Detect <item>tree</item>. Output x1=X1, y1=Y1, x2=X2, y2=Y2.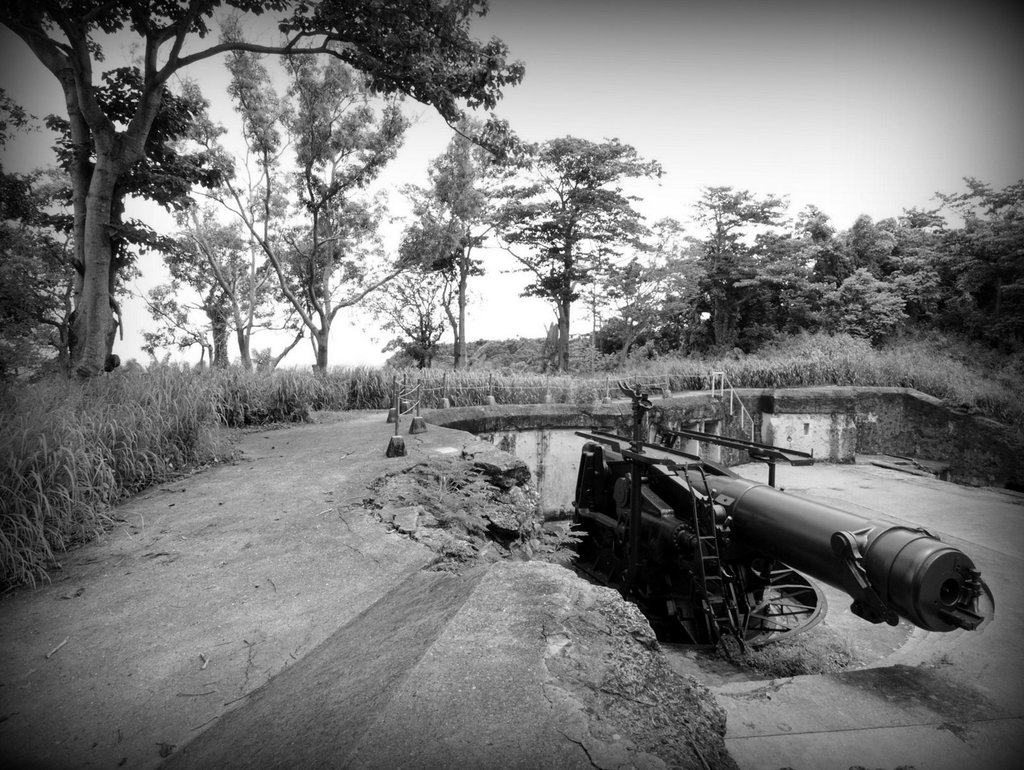
x1=122, y1=3, x2=469, y2=379.
